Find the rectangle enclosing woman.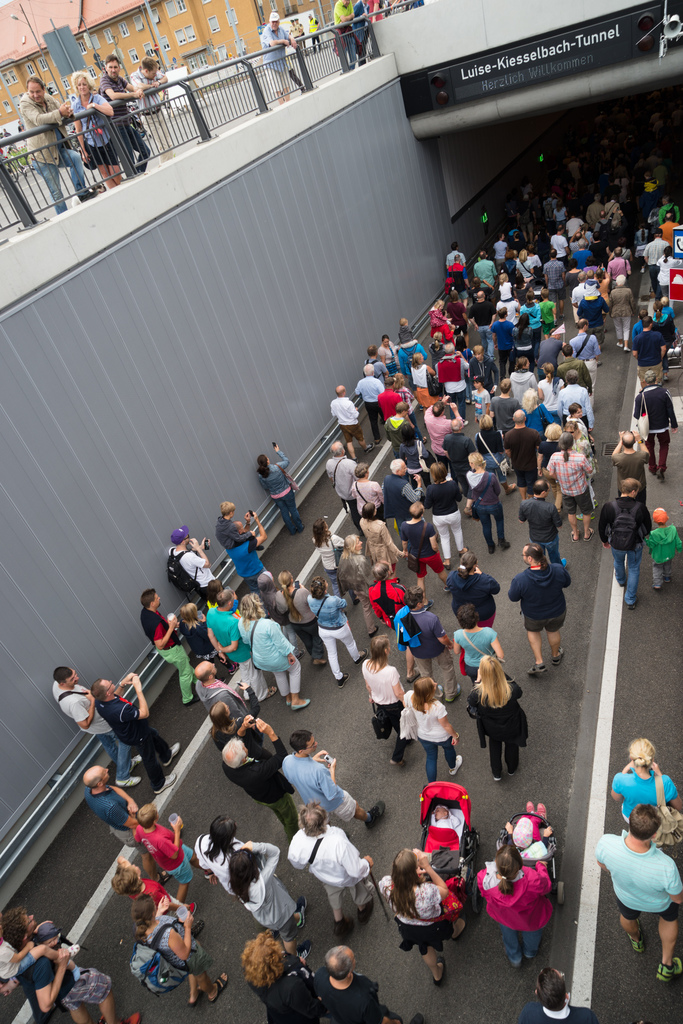
[x1=608, y1=735, x2=682, y2=847].
